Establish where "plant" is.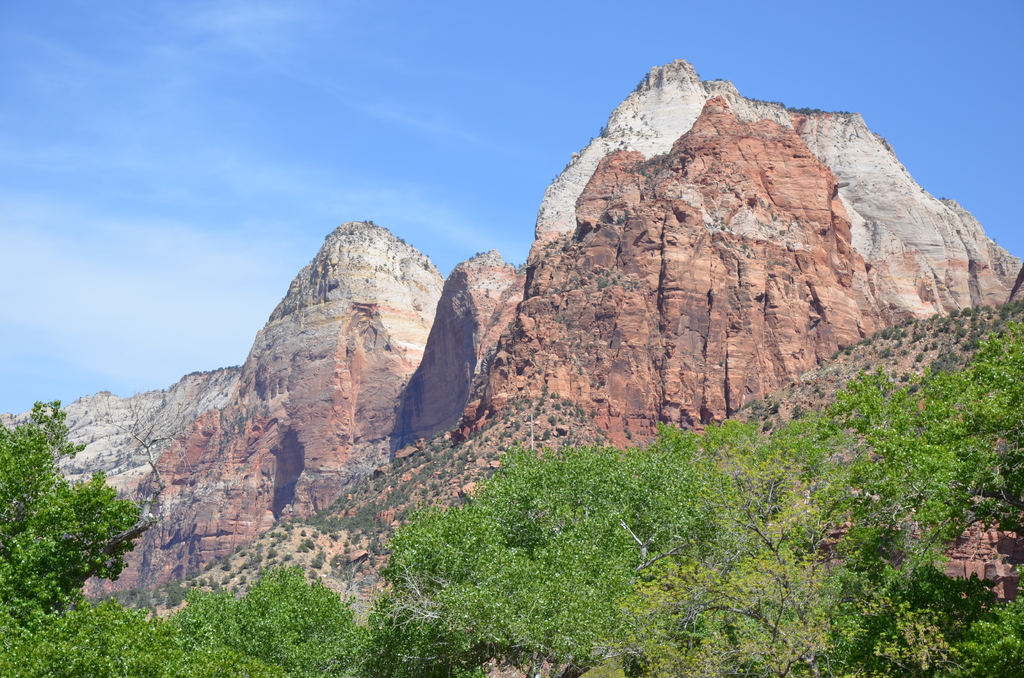
Established at <box>744,397,753,407</box>.
